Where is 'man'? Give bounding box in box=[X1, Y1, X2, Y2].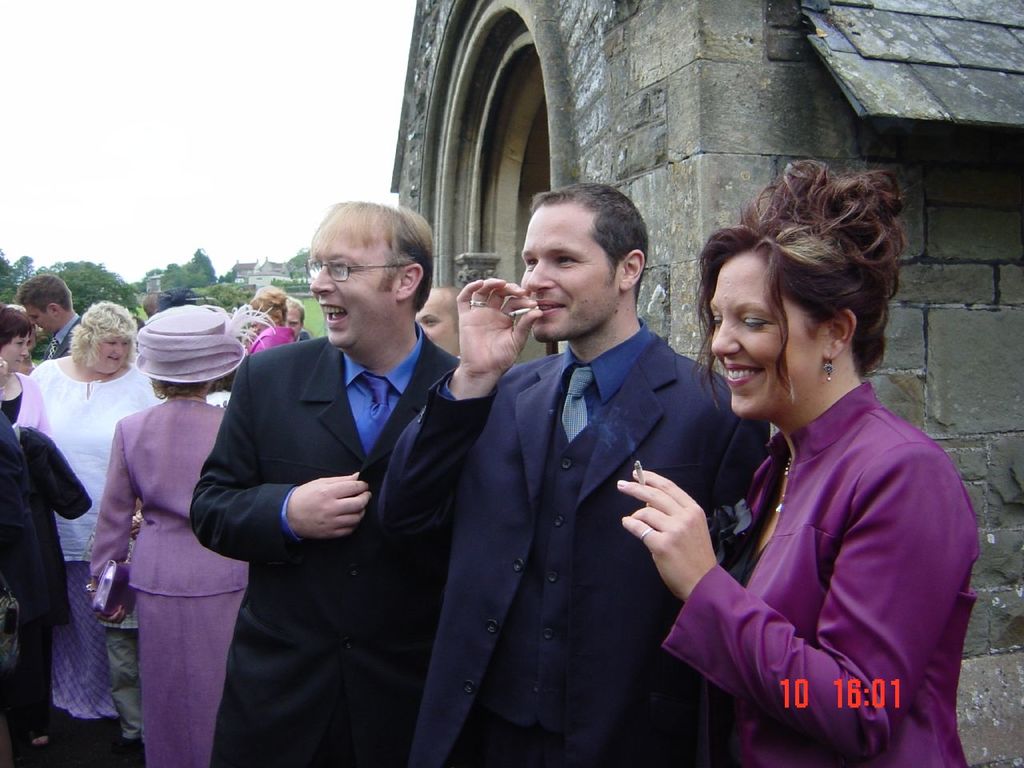
box=[364, 179, 770, 767].
